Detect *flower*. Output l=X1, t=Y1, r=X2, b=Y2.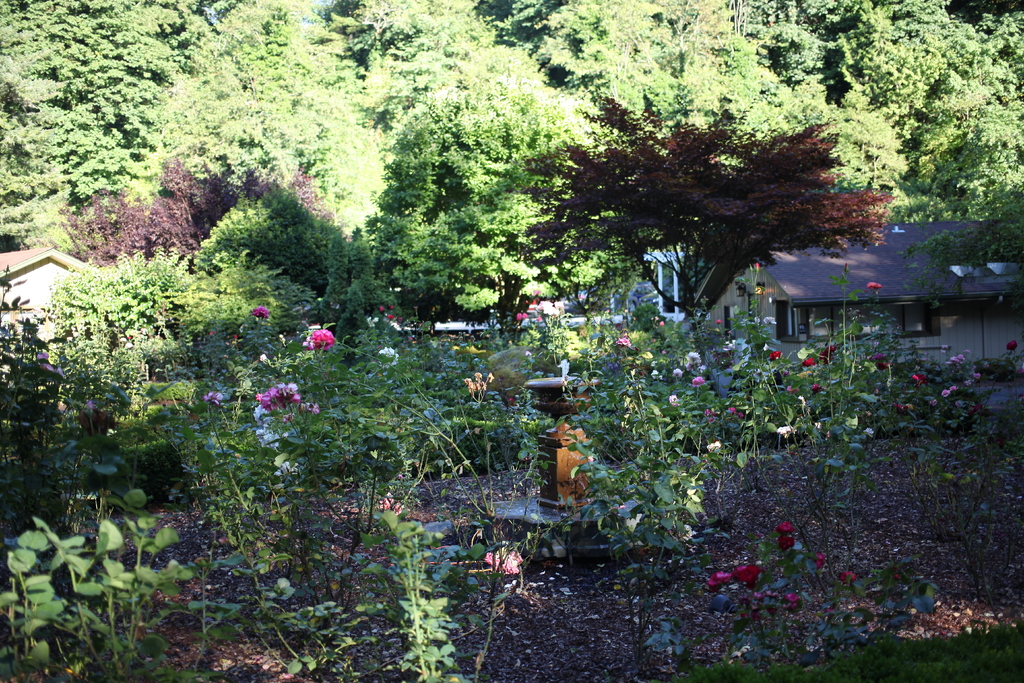
l=707, t=441, r=719, b=452.
